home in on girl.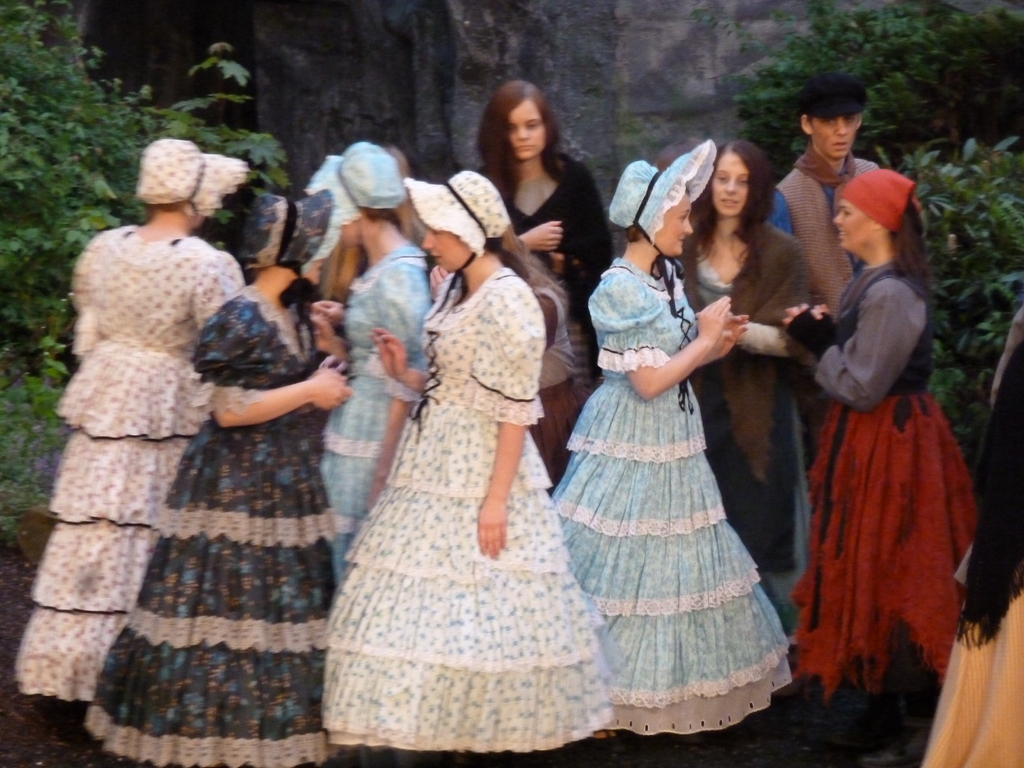
Homed in at box(783, 162, 965, 703).
